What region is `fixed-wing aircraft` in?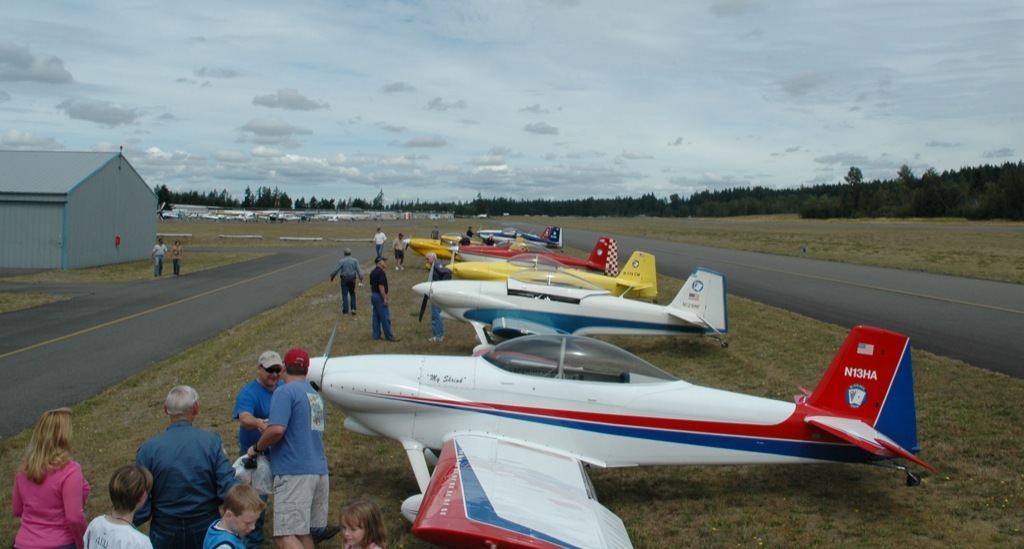
[402, 231, 533, 262].
